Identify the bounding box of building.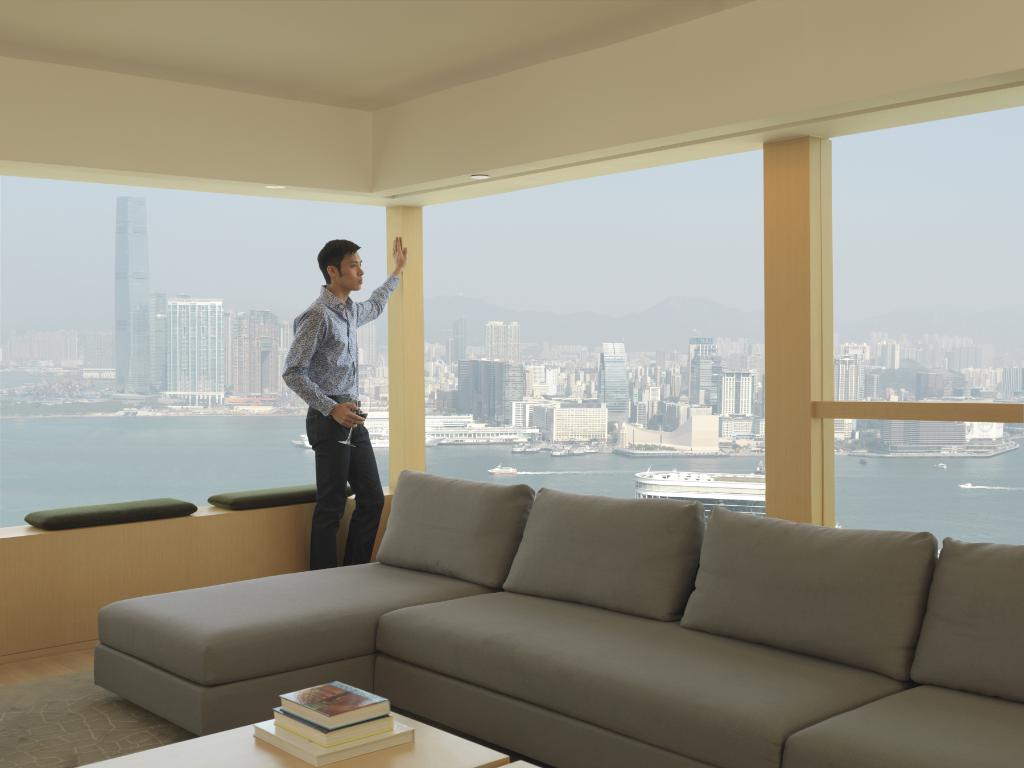
BBox(116, 198, 156, 392).
